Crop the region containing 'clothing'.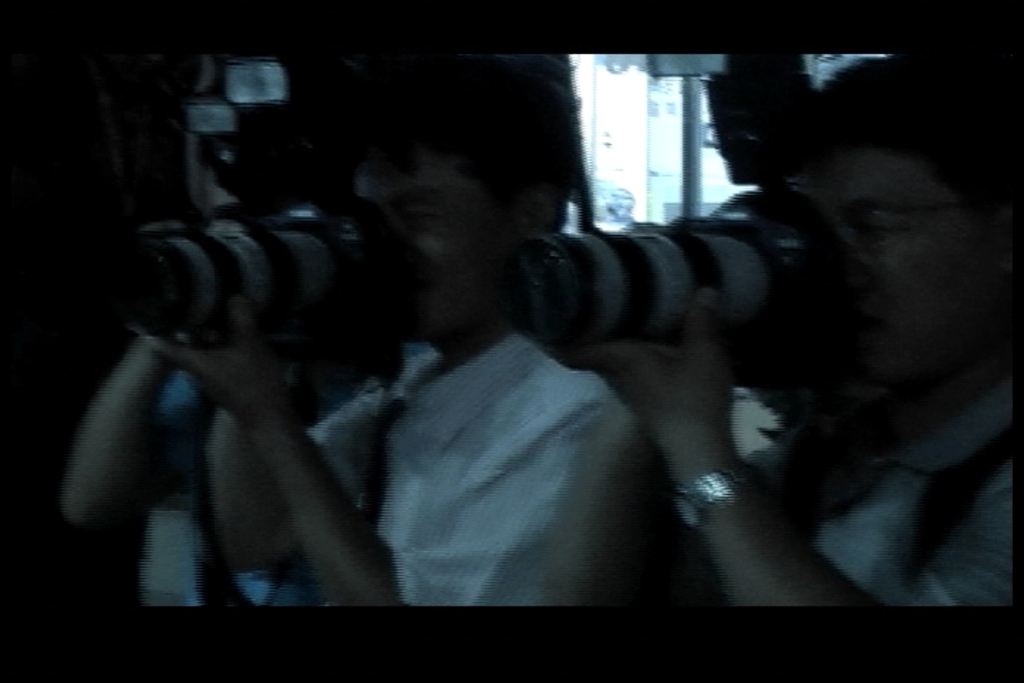
Crop region: 742,363,1014,603.
